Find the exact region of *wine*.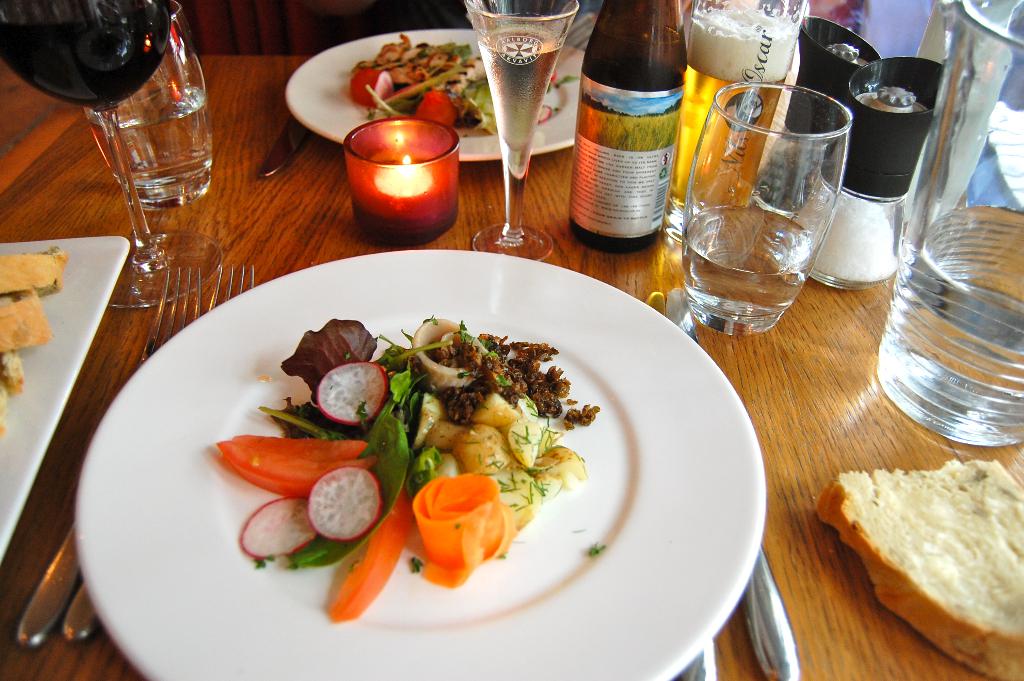
Exact region: bbox(0, 0, 173, 110).
